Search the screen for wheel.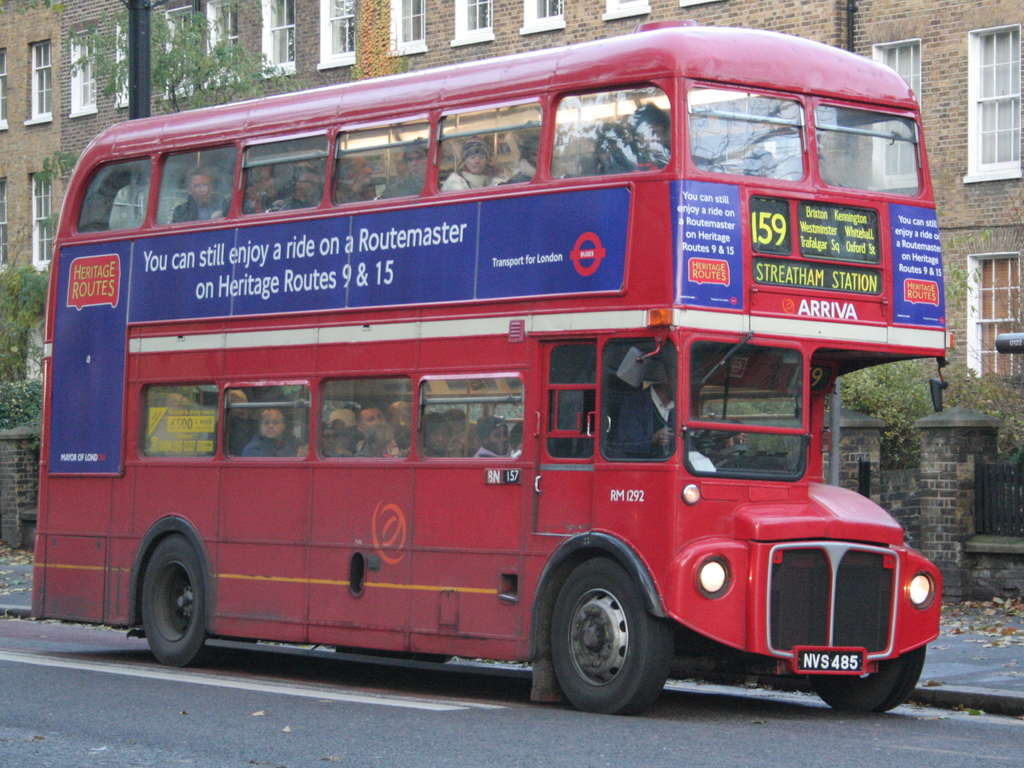
Found at box=[141, 536, 218, 669].
